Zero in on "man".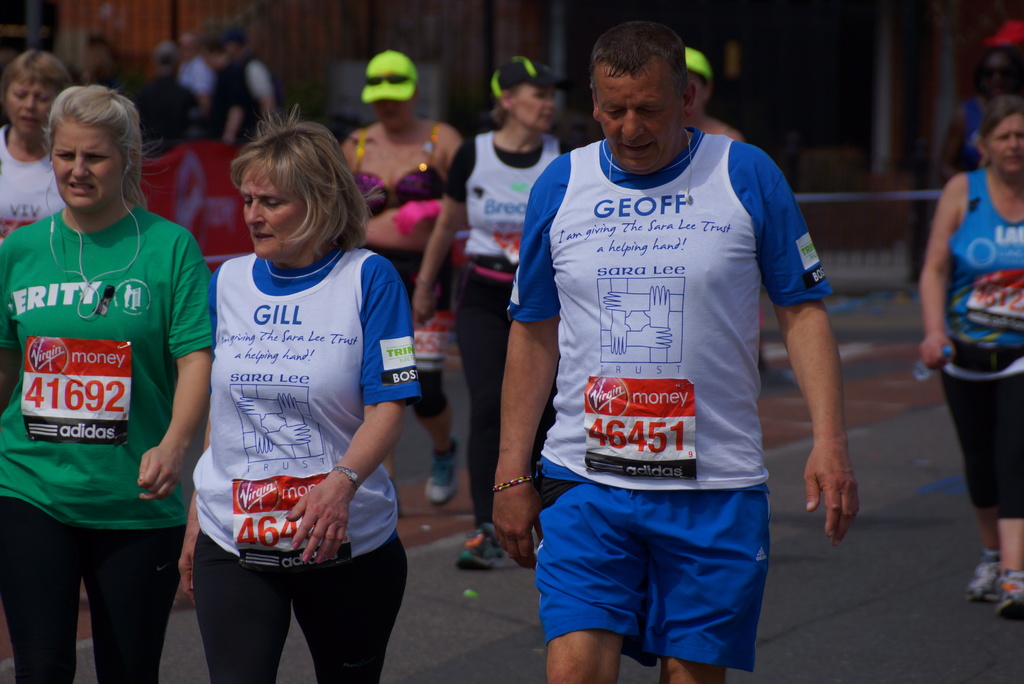
Zeroed in: crop(479, 11, 844, 683).
